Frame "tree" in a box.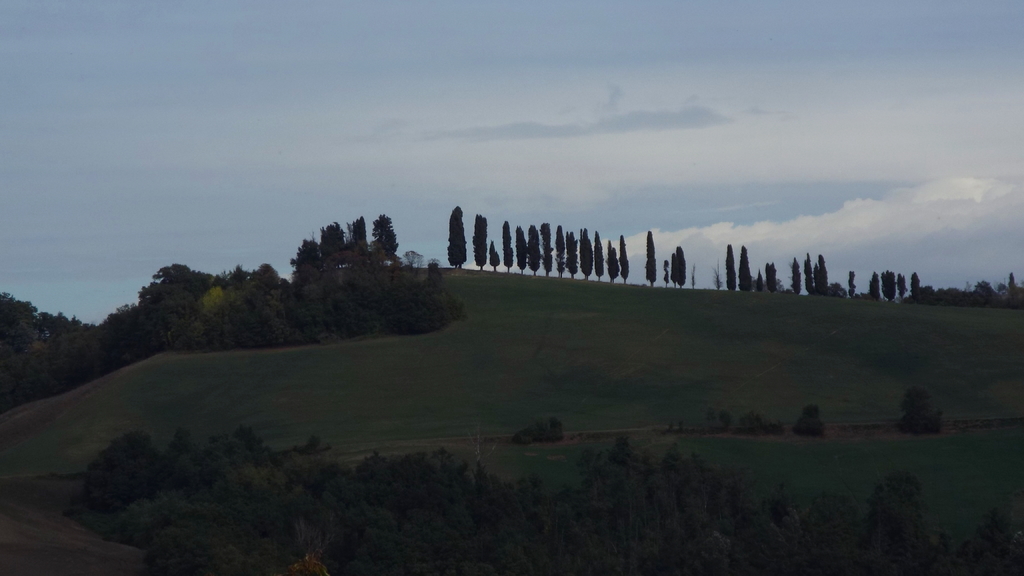
locate(446, 204, 468, 271).
